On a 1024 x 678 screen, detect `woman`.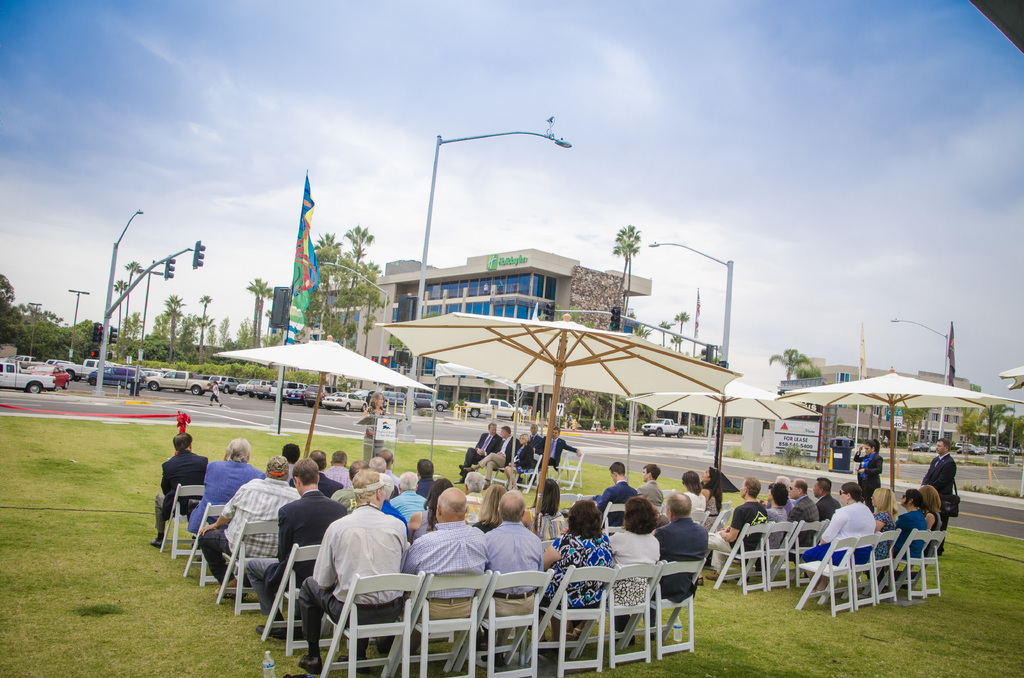
x1=853 y1=439 x2=886 y2=504.
